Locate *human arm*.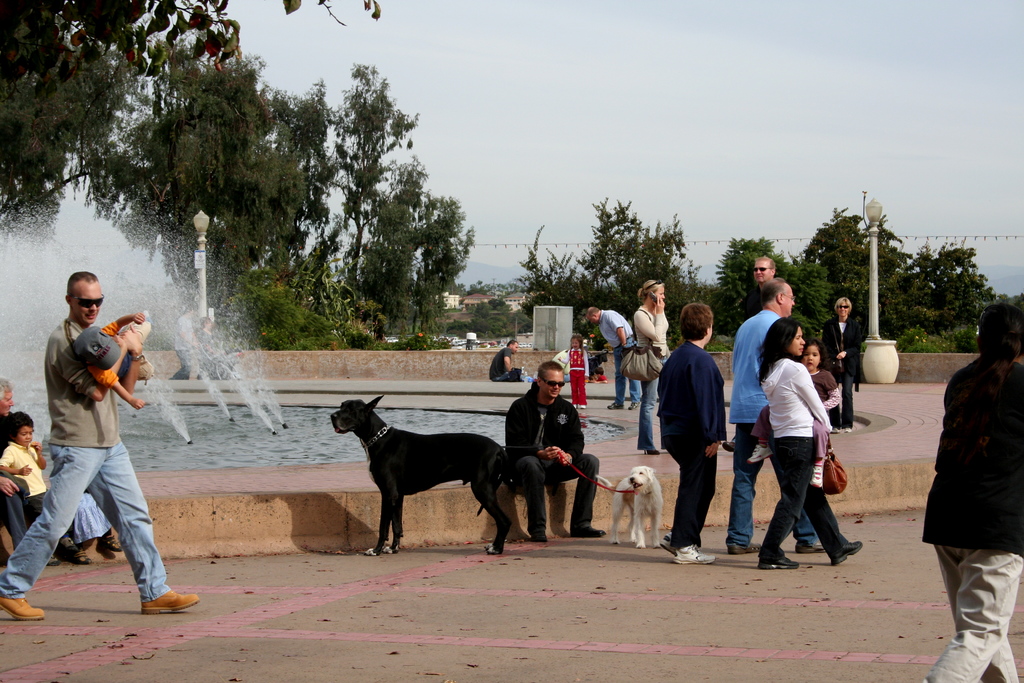
Bounding box: (685,344,732,454).
